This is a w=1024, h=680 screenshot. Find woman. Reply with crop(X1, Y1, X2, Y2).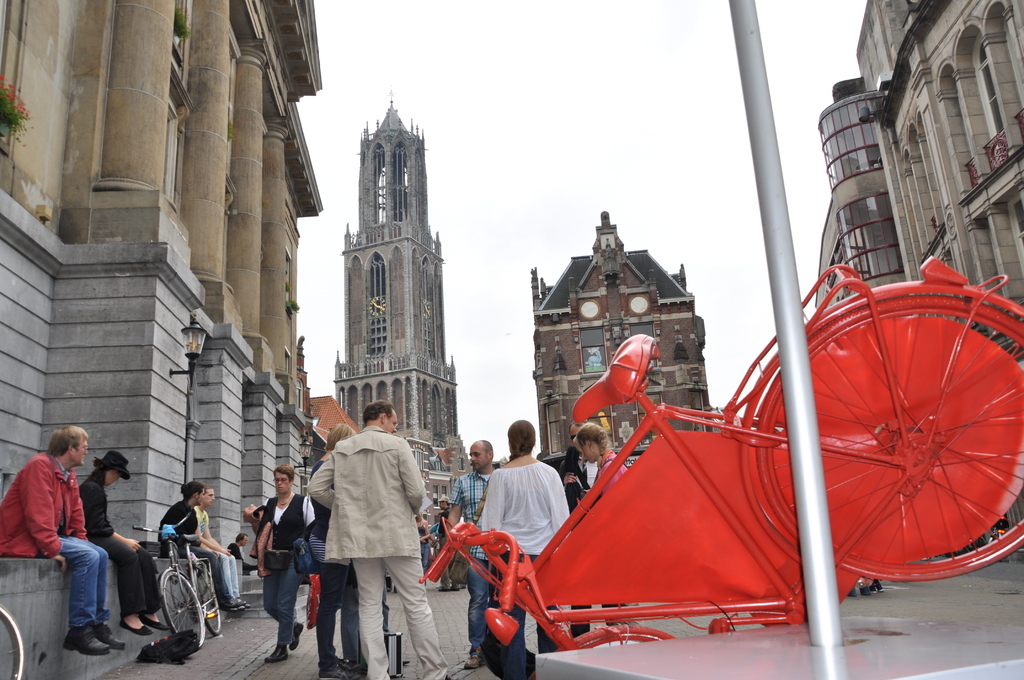
crop(264, 464, 314, 665).
